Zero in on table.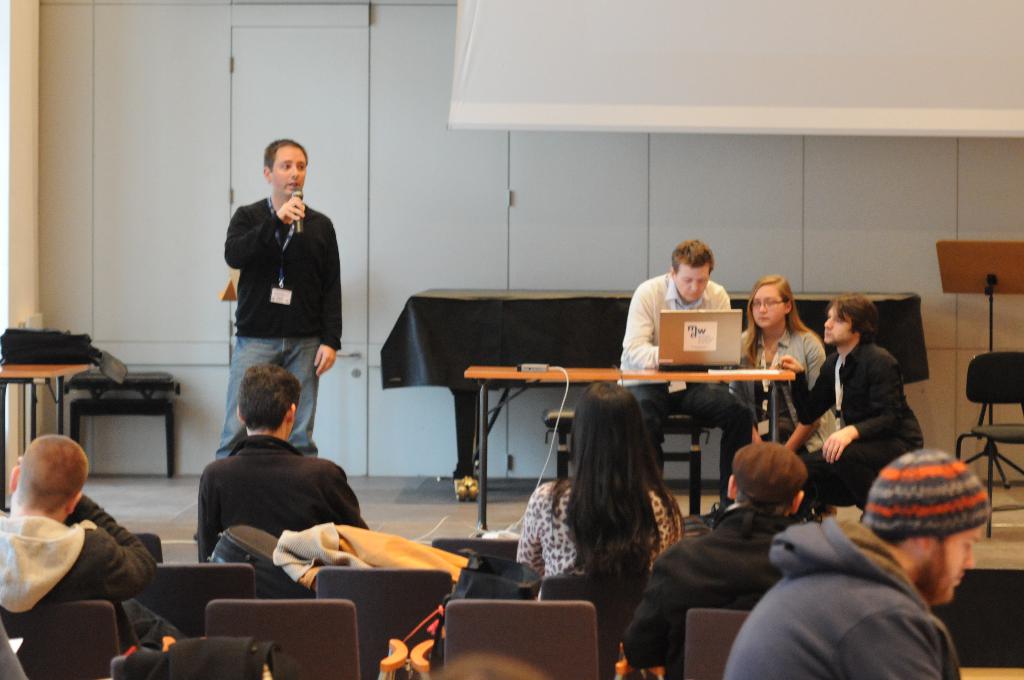
Zeroed in: <region>412, 341, 864, 515</region>.
